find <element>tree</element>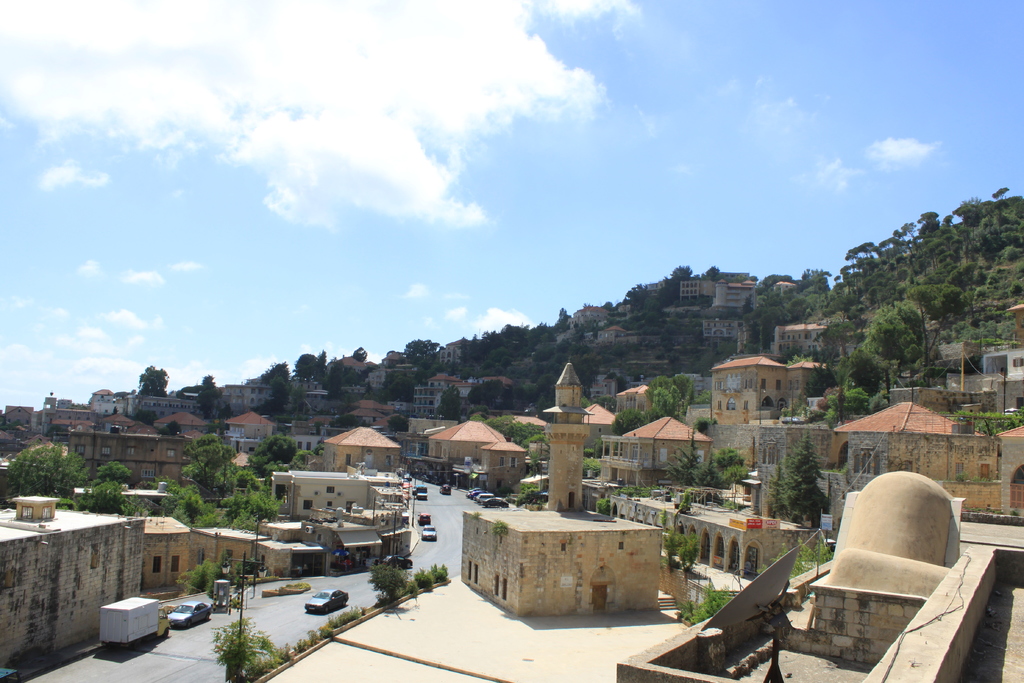
(593, 496, 611, 514)
